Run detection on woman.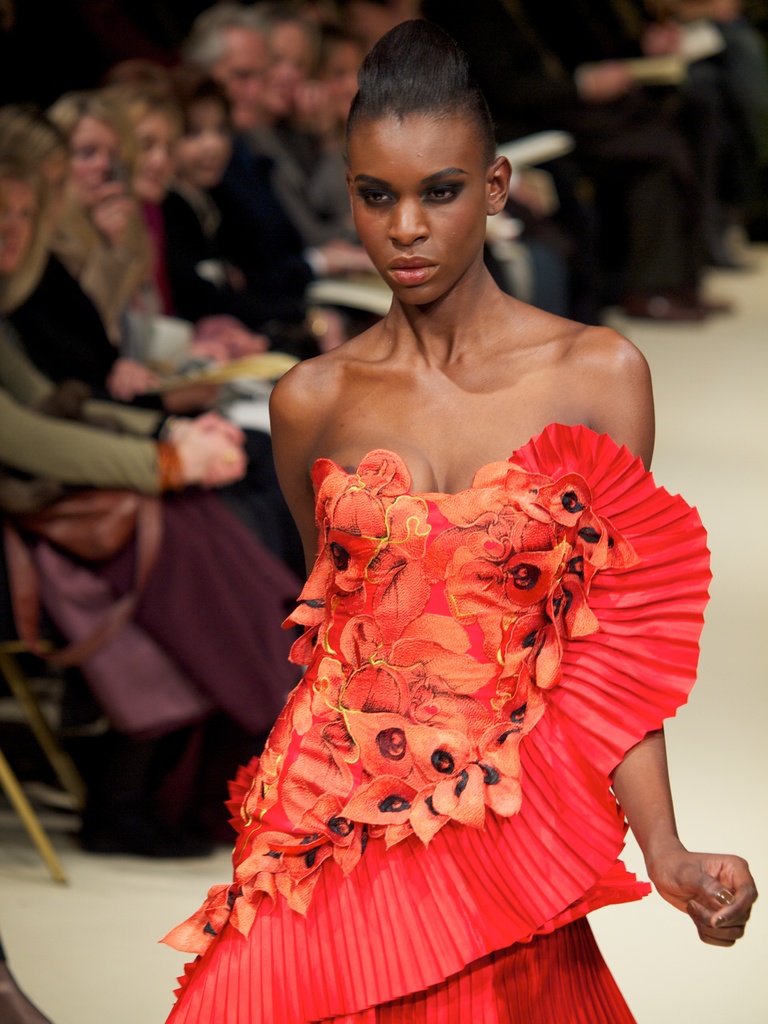
Result: 170,23,751,1023.
